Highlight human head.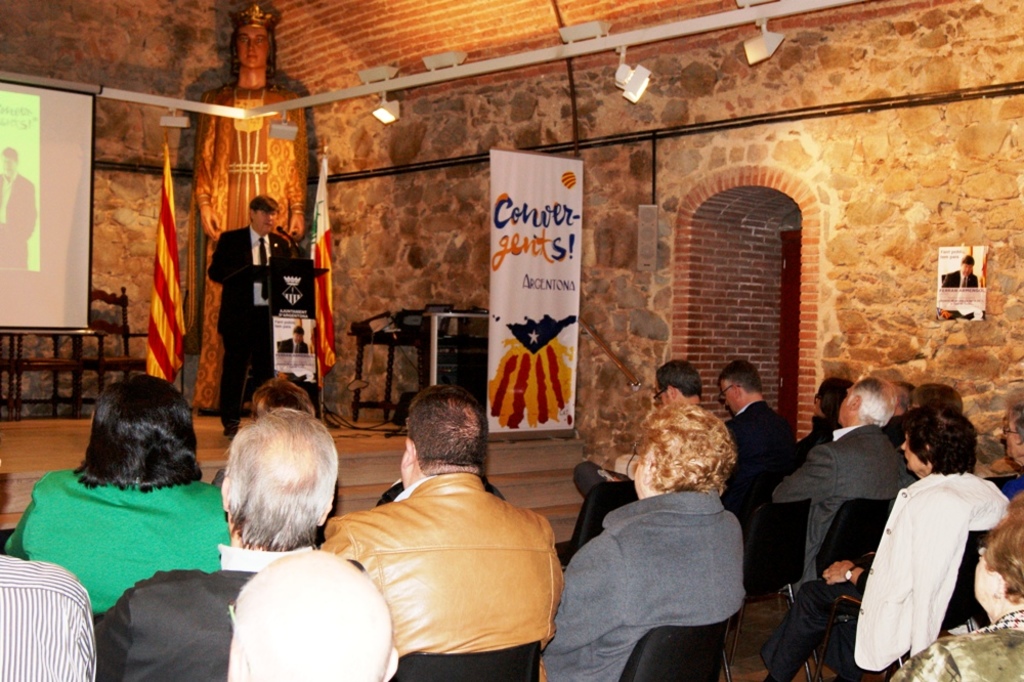
Highlighted region: [215, 400, 341, 563].
